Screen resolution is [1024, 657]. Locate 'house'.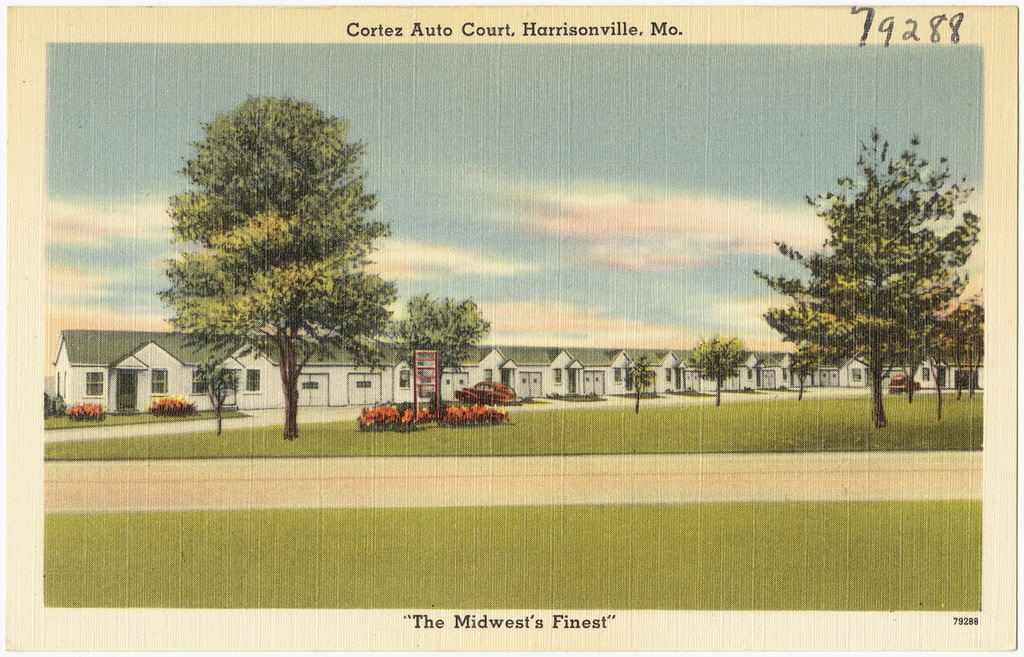
l=682, t=354, r=743, b=387.
